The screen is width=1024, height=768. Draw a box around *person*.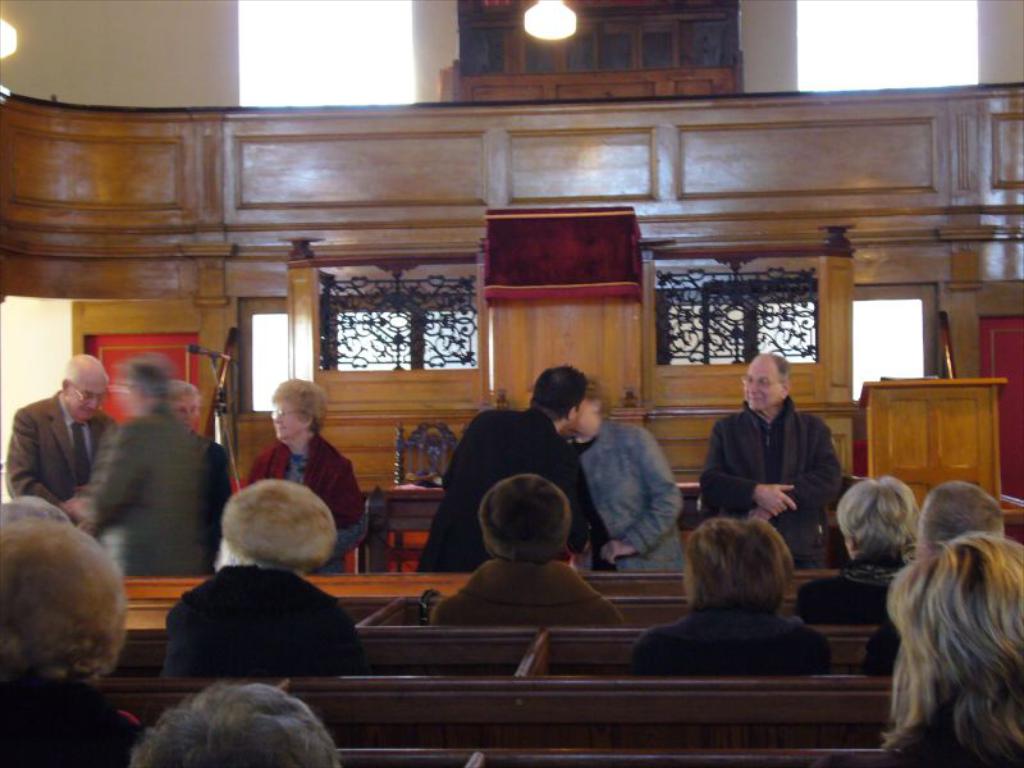
[left=250, top=383, right=366, bottom=573].
